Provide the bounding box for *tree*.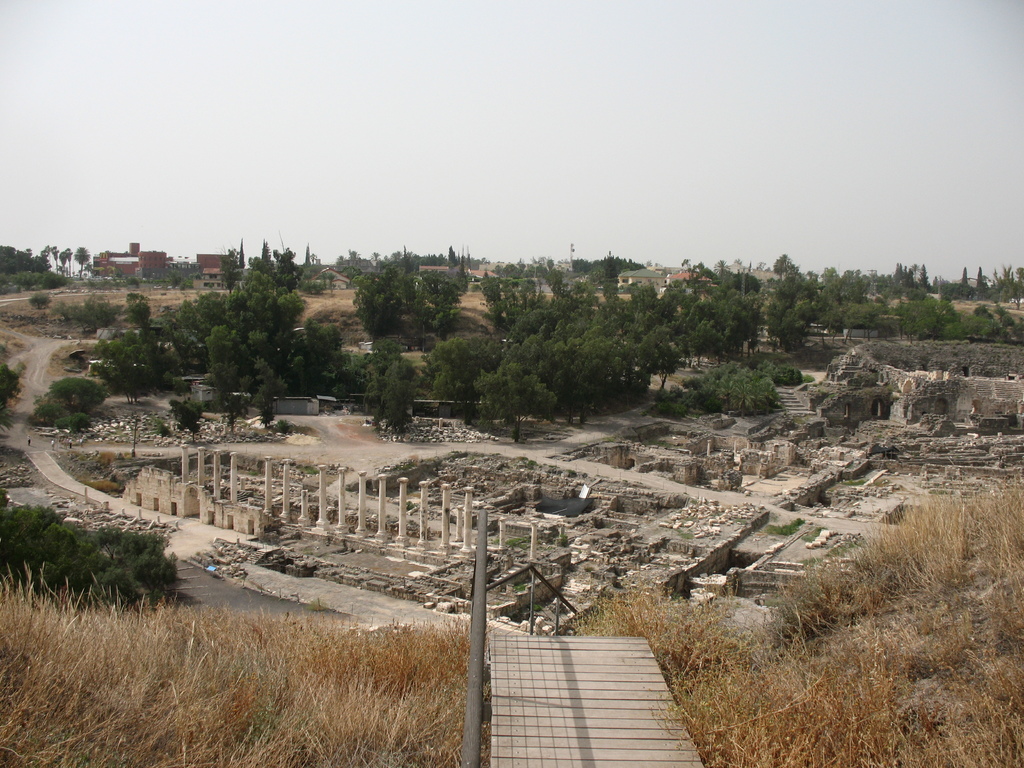
BBox(493, 260, 529, 294).
